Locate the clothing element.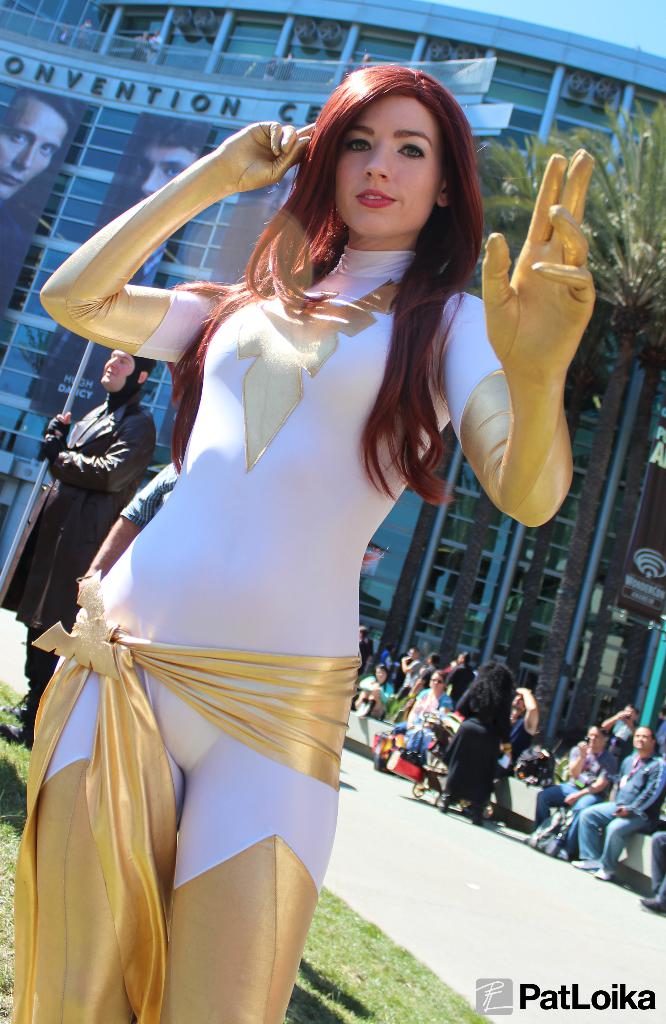
Element bbox: bbox(583, 750, 662, 876).
